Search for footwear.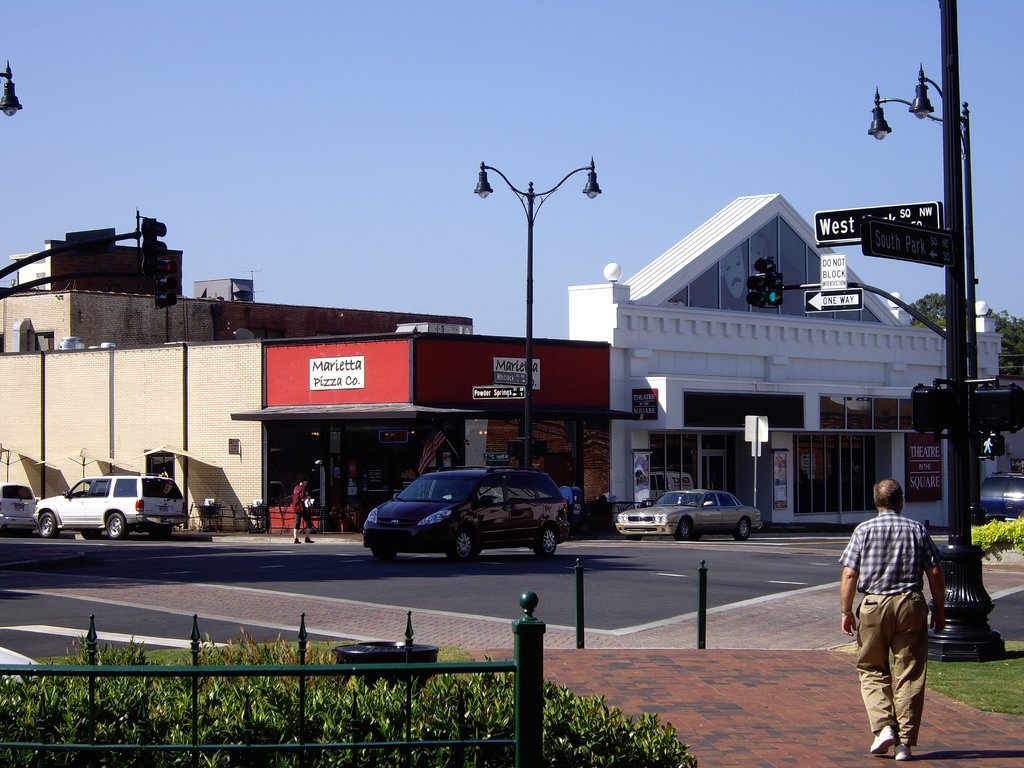
Found at bbox=(305, 536, 316, 543).
